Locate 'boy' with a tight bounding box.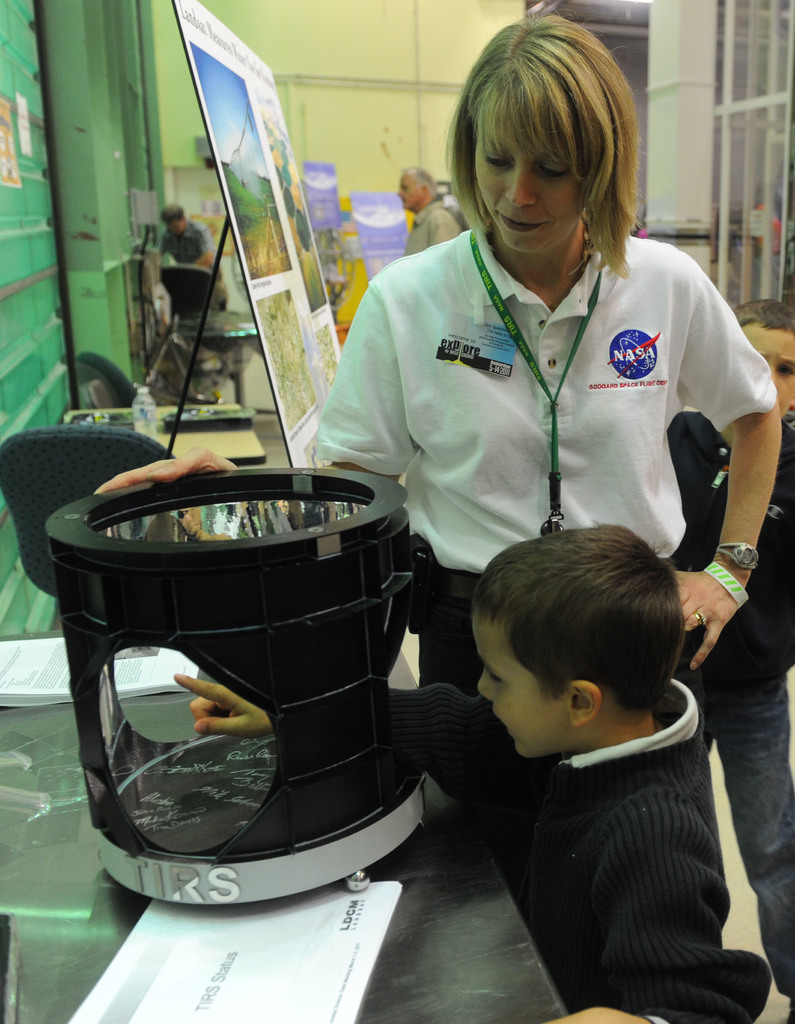
left=176, top=524, right=771, bottom=1023.
